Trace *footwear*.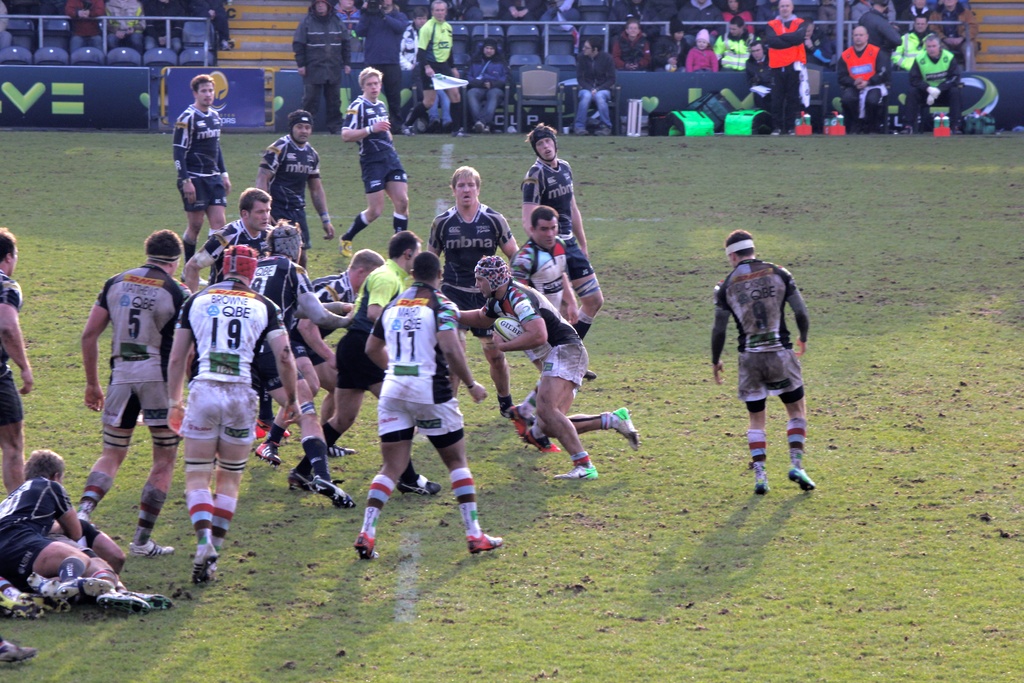
Traced to (left=329, top=446, right=356, bottom=459).
